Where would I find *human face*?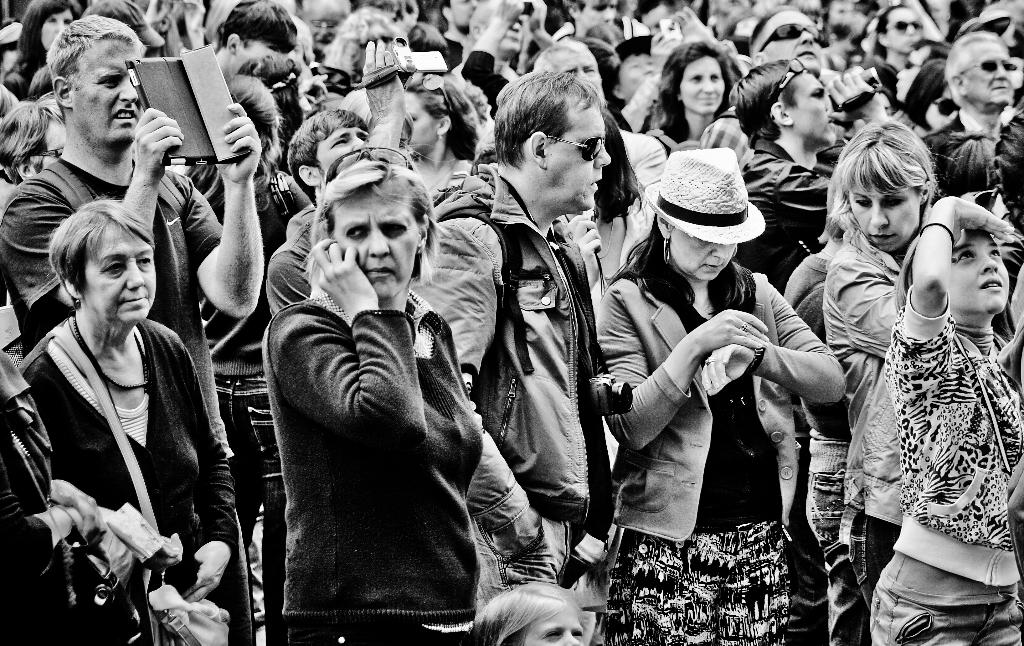
At [left=312, top=123, right=371, bottom=165].
